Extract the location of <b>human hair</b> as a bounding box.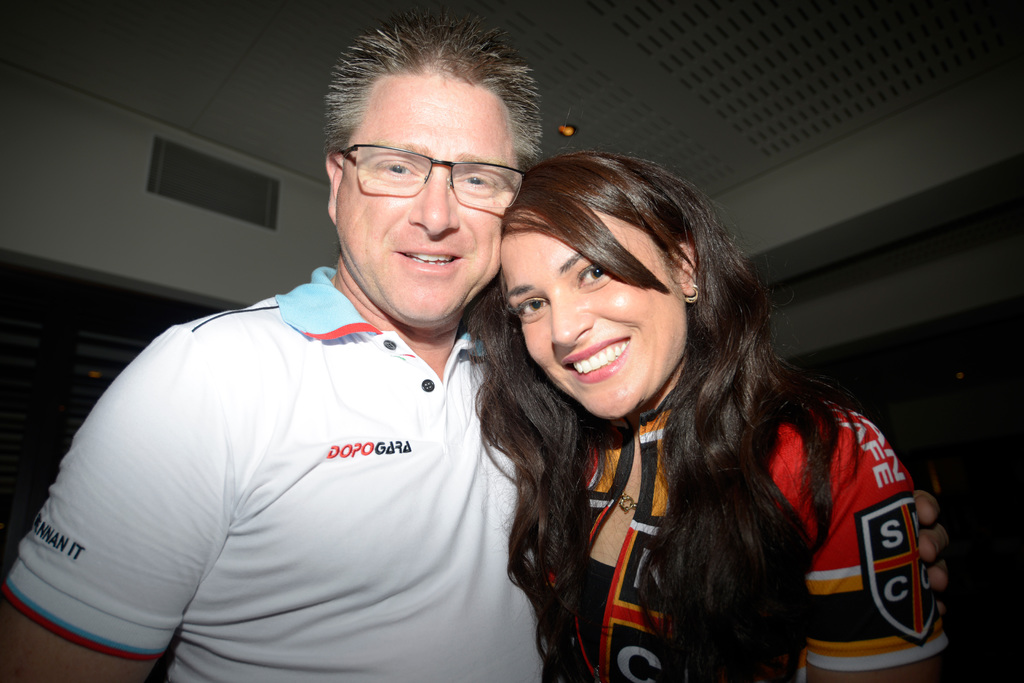
{"x1": 463, "y1": 147, "x2": 862, "y2": 680}.
